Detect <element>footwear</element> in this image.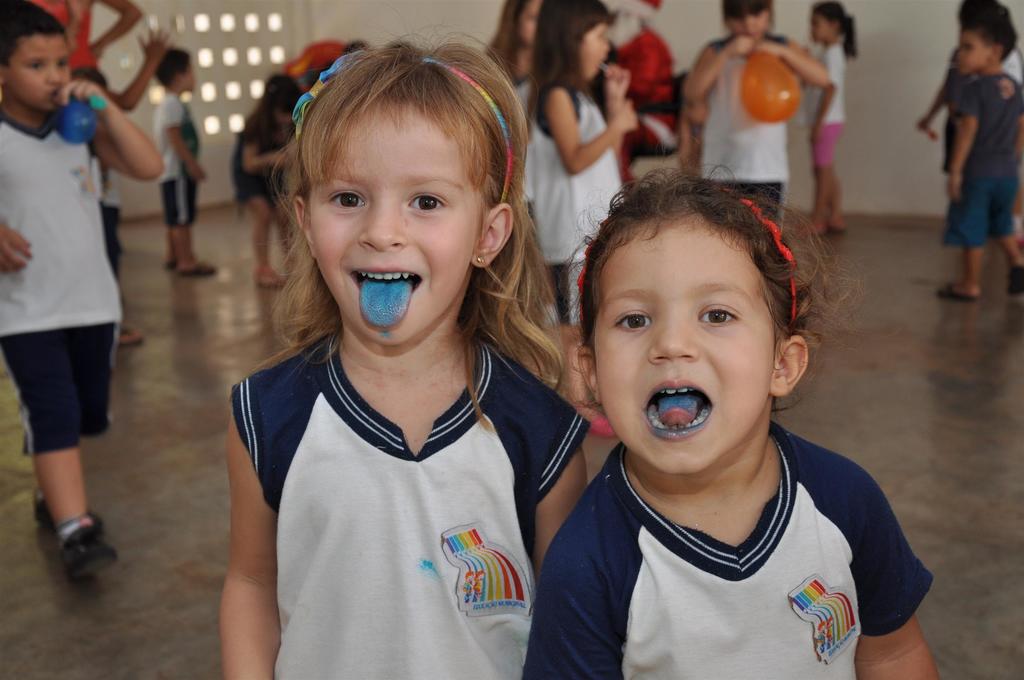
Detection: select_region(826, 216, 848, 232).
